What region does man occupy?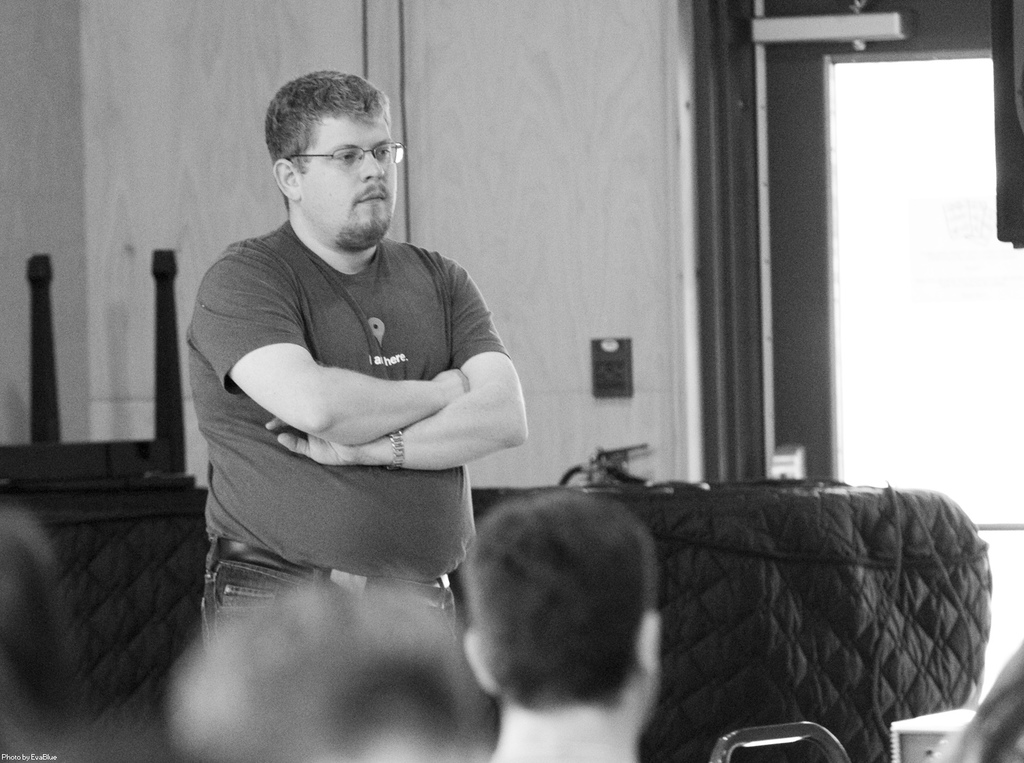
{"x1": 184, "y1": 70, "x2": 530, "y2": 635}.
